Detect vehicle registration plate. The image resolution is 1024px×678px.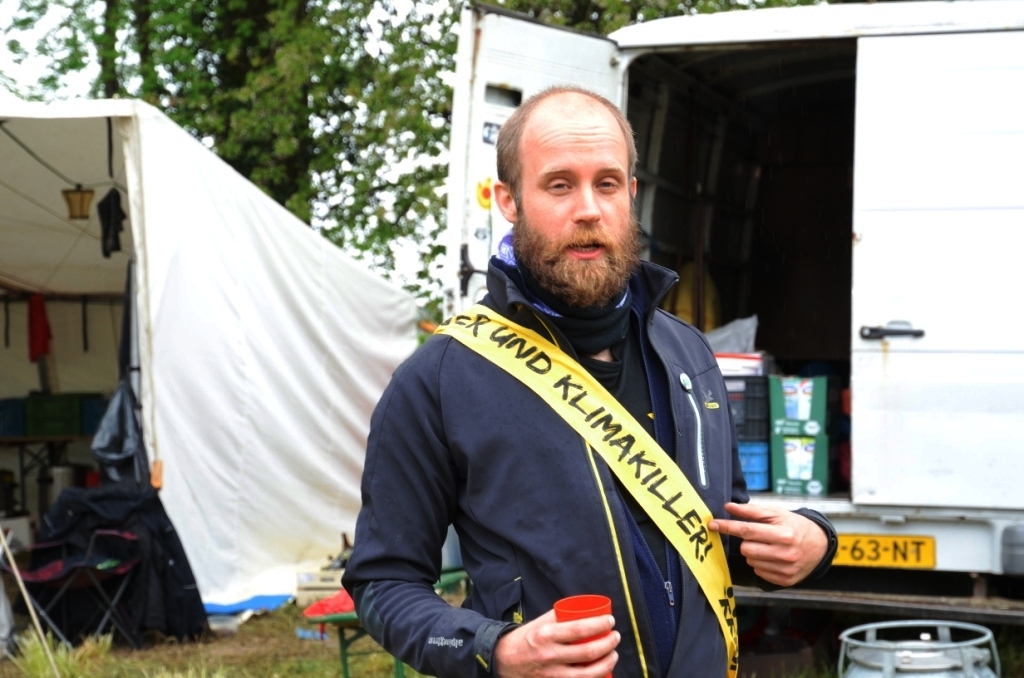
(834, 534, 935, 569).
